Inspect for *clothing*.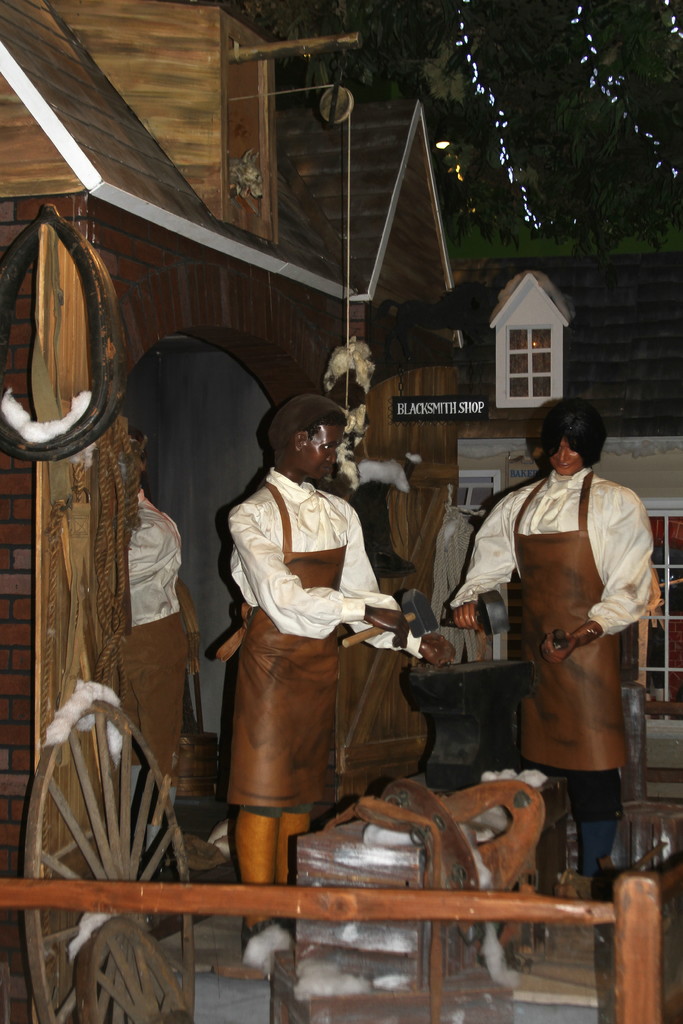
Inspection: region(447, 470, 659, 778).
